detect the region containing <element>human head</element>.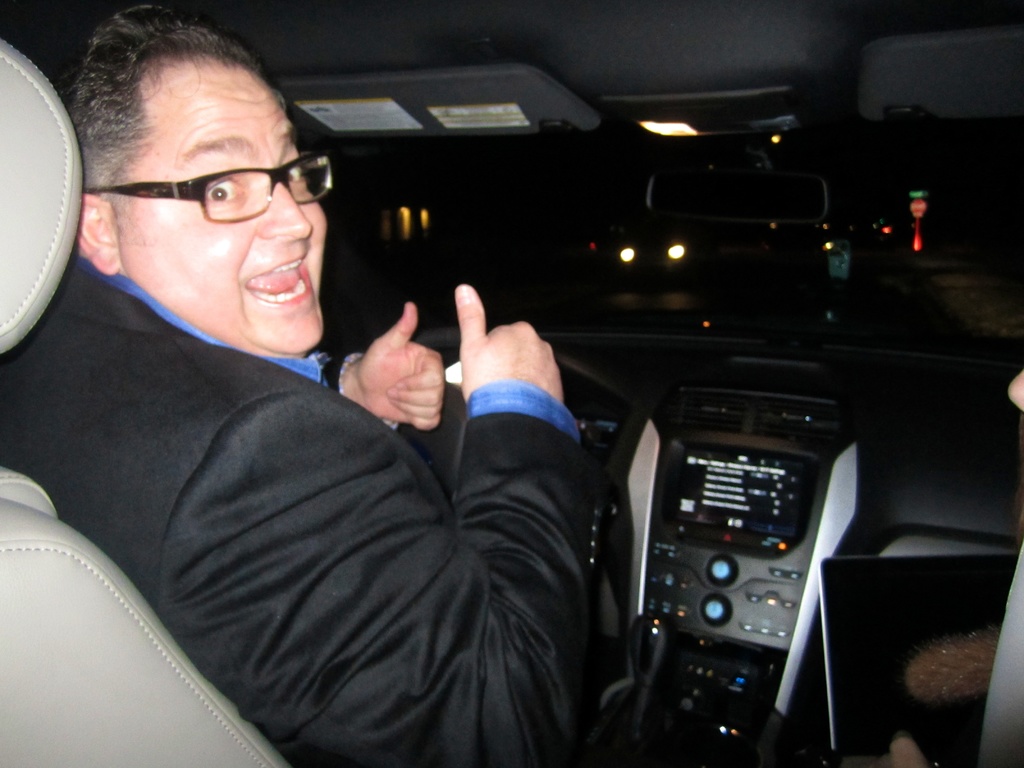
left=62, top=20, right=339, bottom=353.
